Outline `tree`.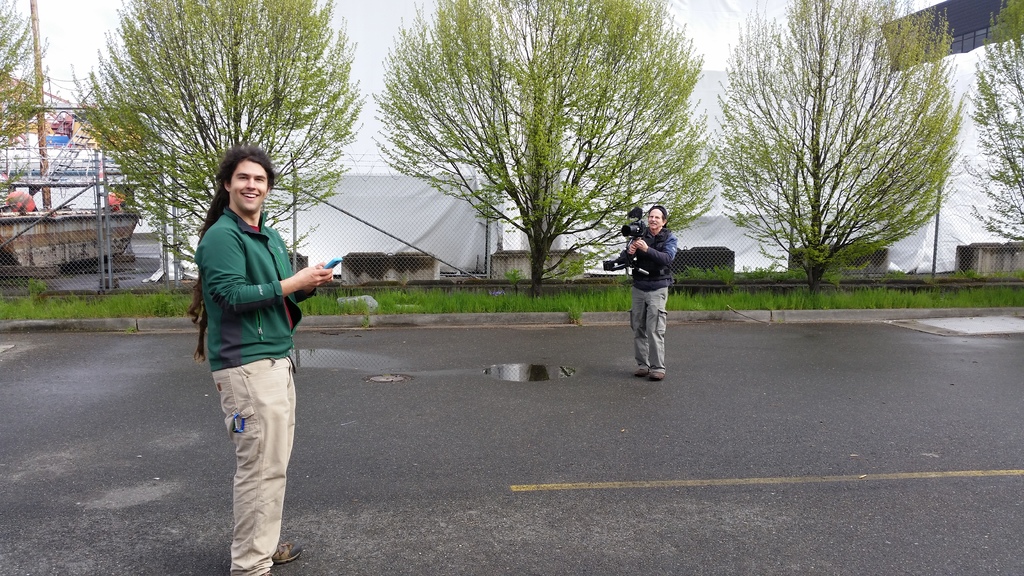
Outline: bbox=(956, 0, 1023, 251).
